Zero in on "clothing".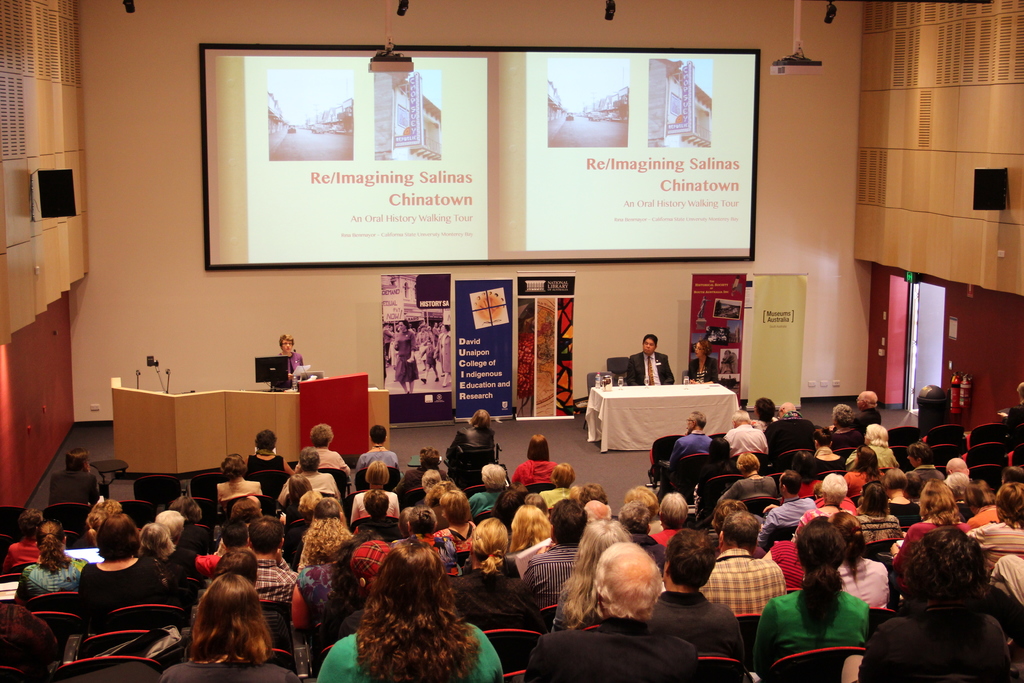
Zeroed in: crop(523, 616, 698, 682).
